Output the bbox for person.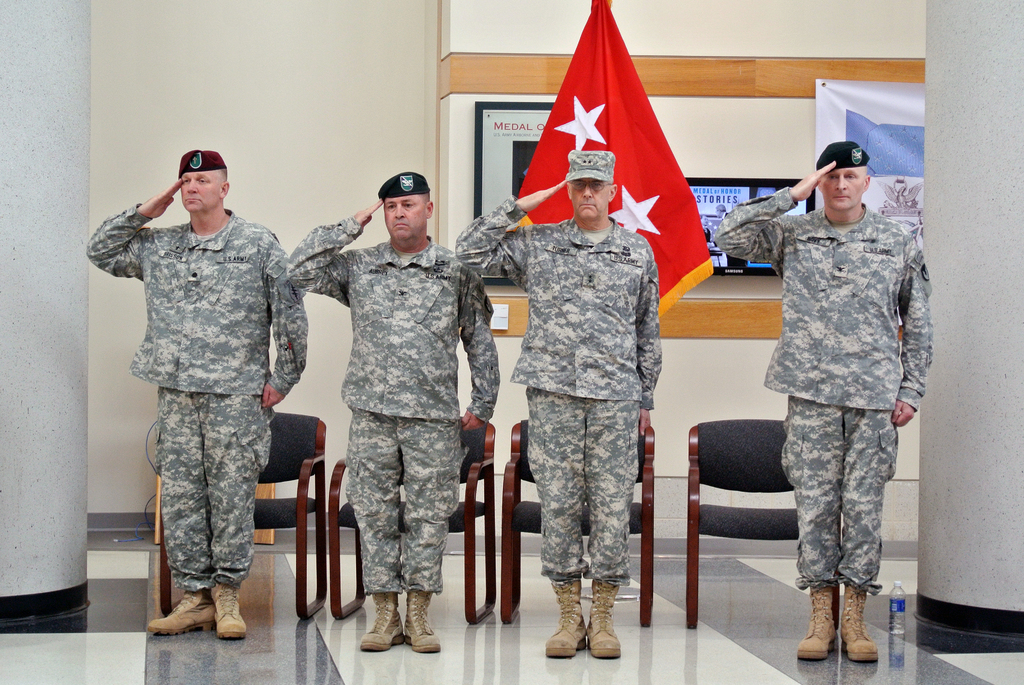
[left=742, top=101, right=931, bottom=681].
